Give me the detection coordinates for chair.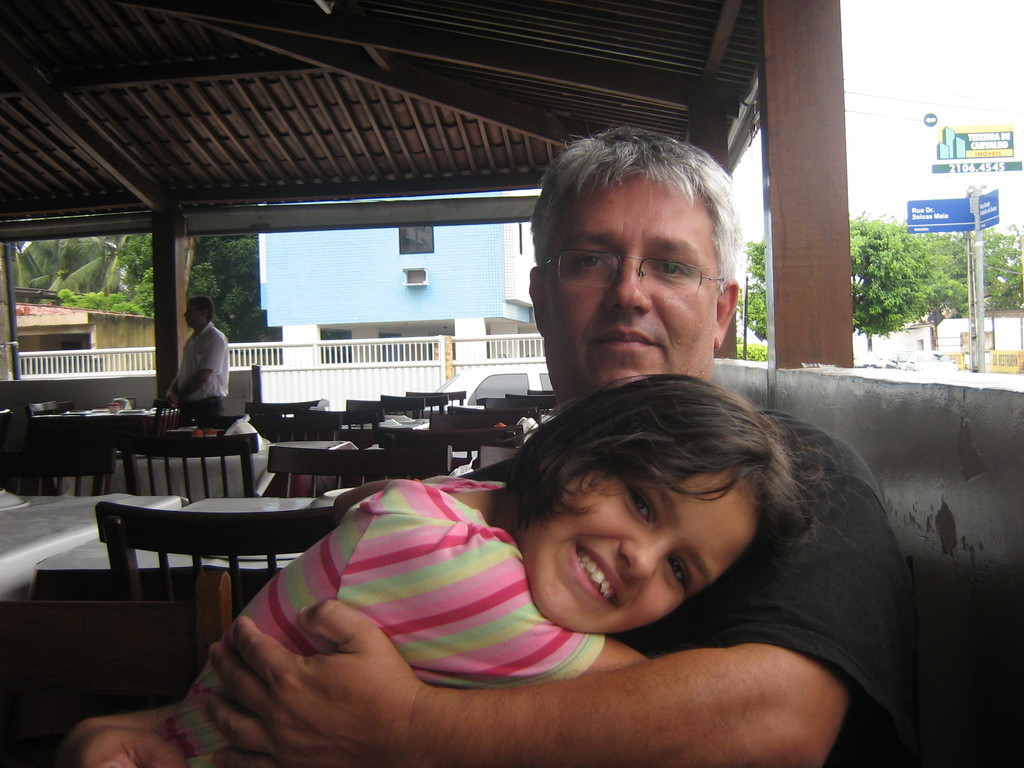
x1=256, y1=419, x2=340, y2=445.
